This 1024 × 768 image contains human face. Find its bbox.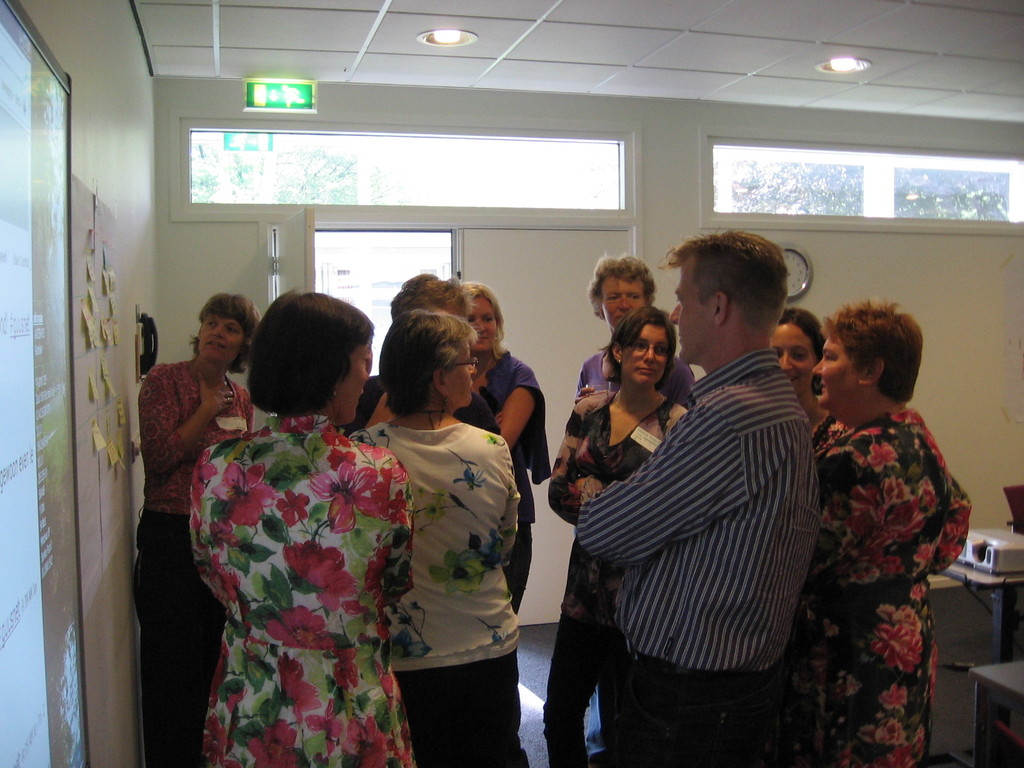
pyautogui.locateOnScreen(672, 262, 710, 359).
